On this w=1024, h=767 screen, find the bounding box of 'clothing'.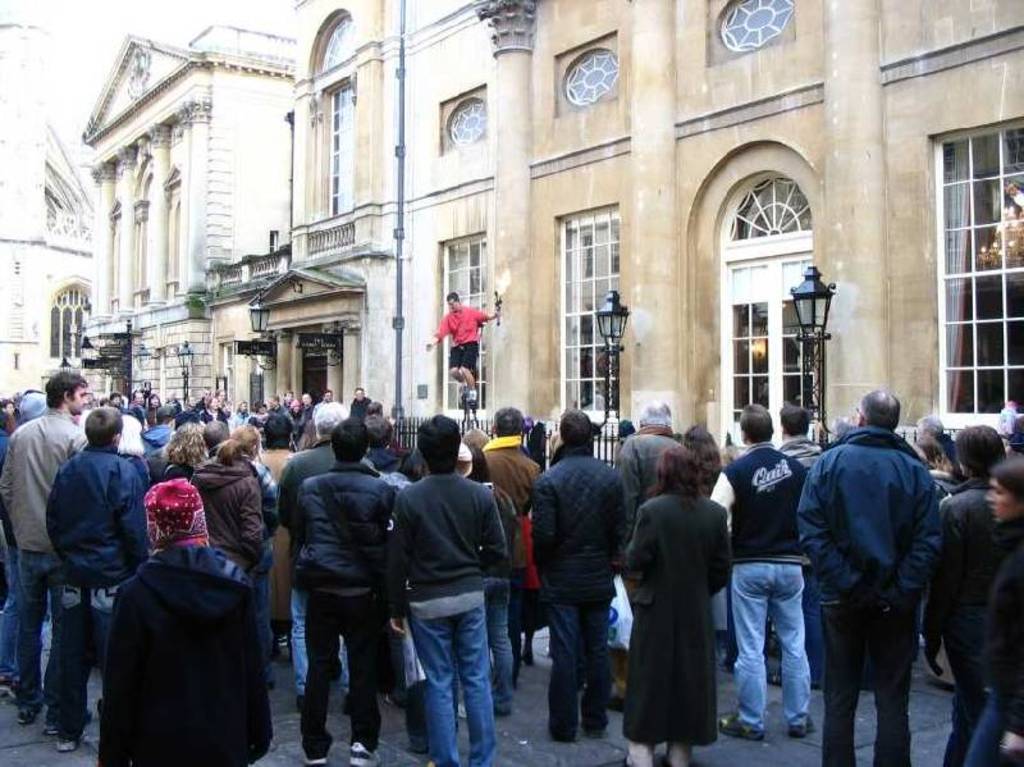
Bounding box: <box>527,438,632,735</box>.
